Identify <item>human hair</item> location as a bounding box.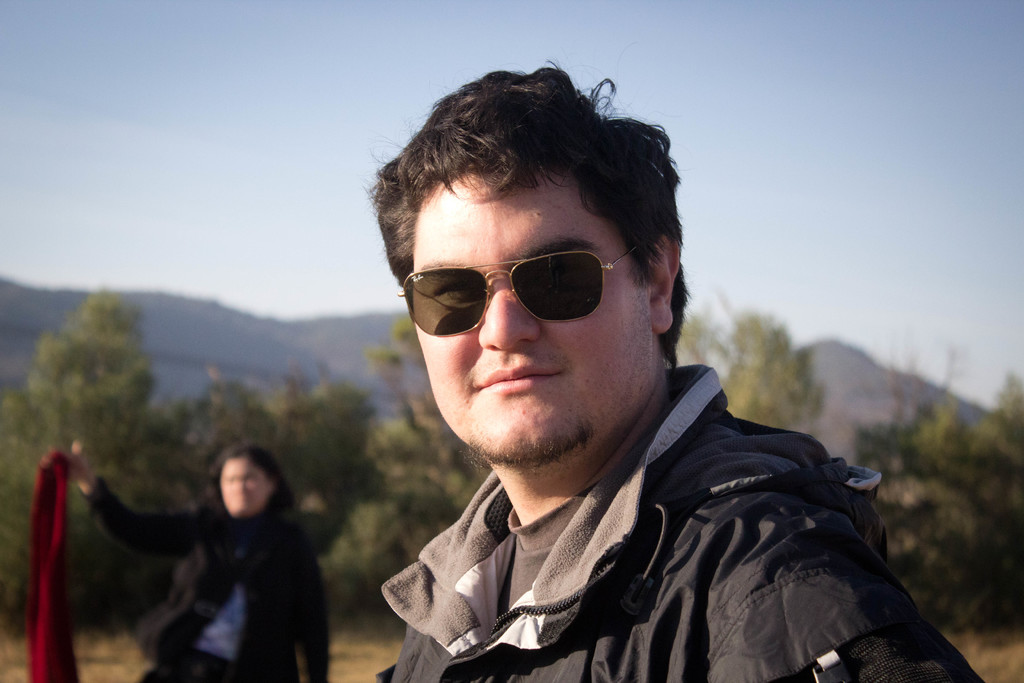
x1=194, y1=441, x2=295, y2=534.
